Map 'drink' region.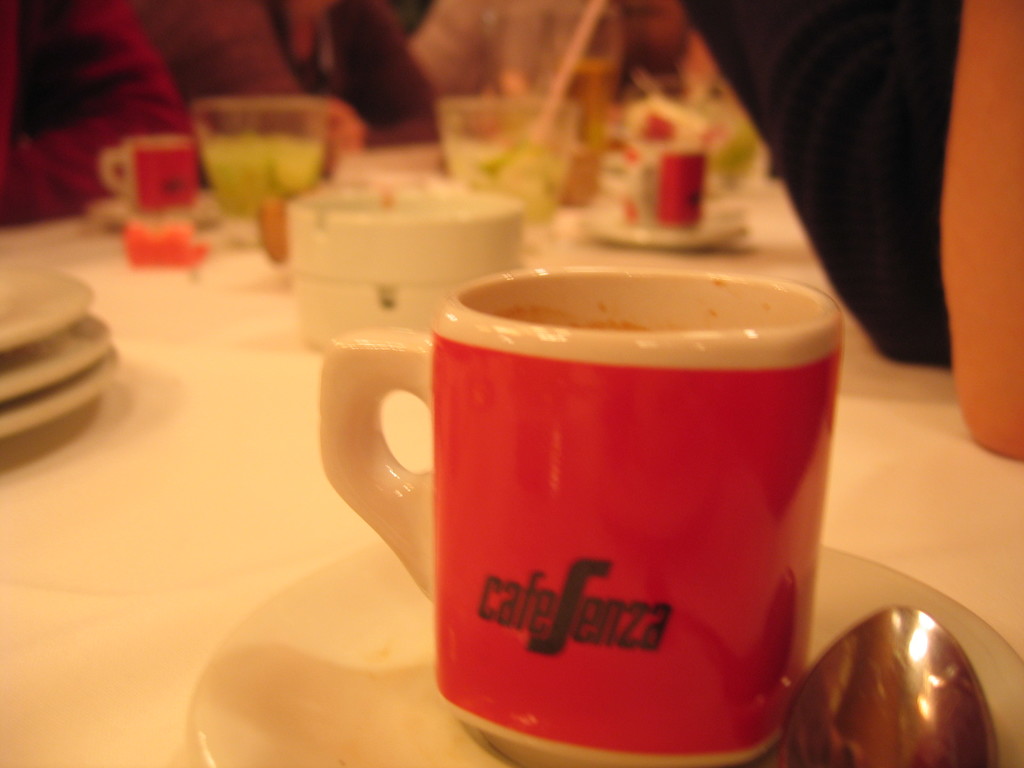
Mapped to (211,133,310,212).
